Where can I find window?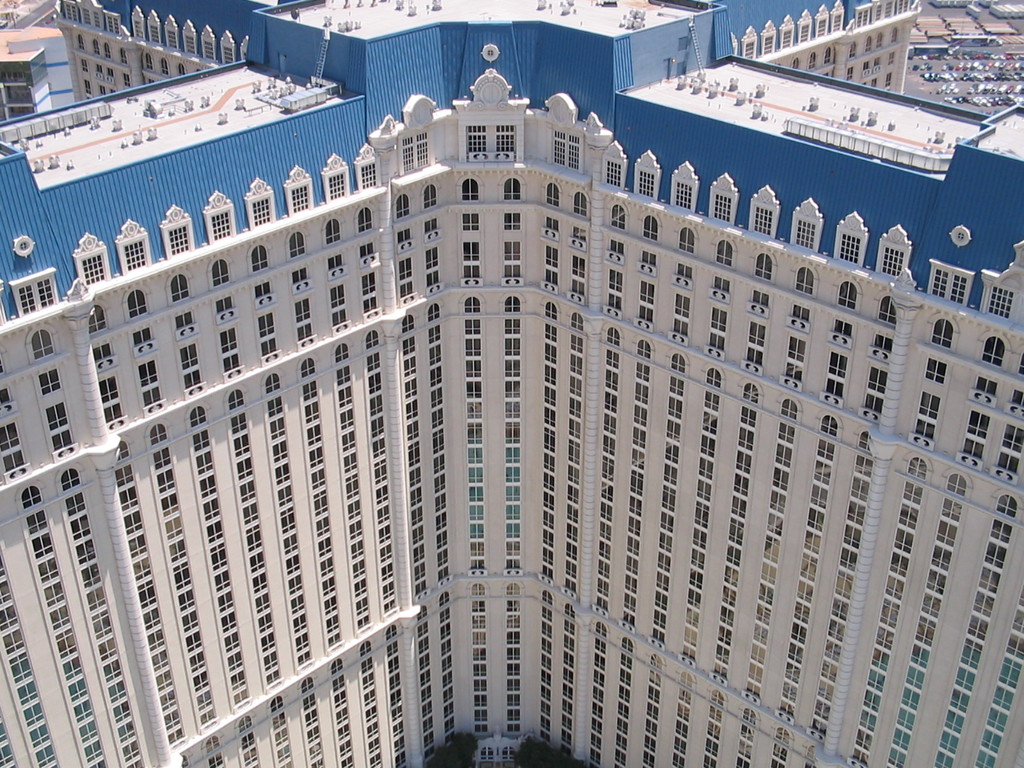
You can find it at BBox(739, 705, 756, 727).
